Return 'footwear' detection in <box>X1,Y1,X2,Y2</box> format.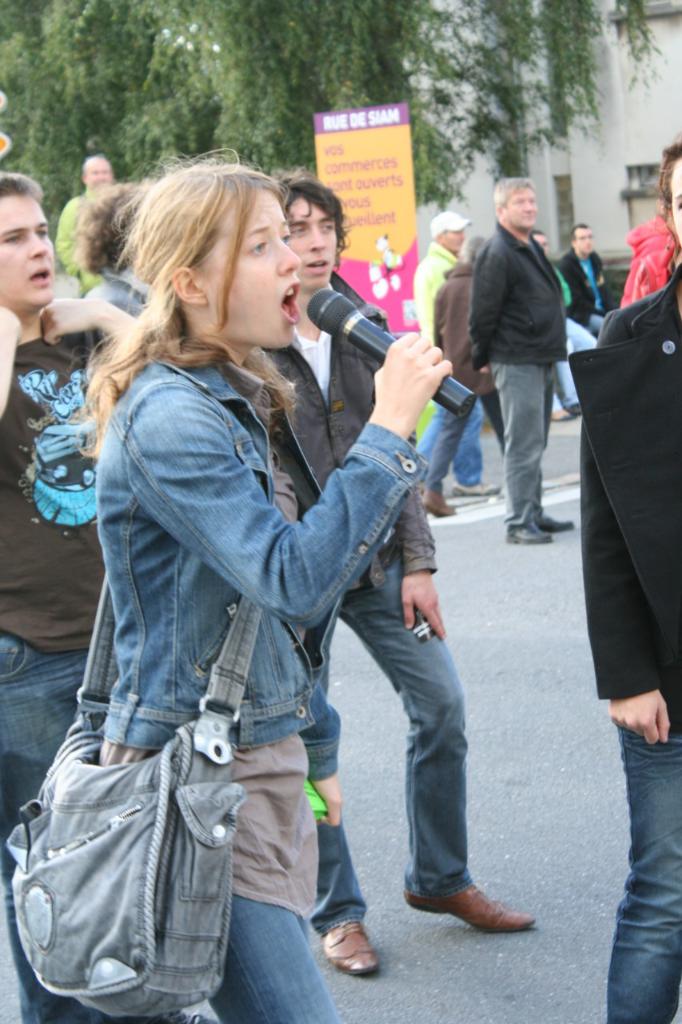
<box>505,526,552,546</box>.
